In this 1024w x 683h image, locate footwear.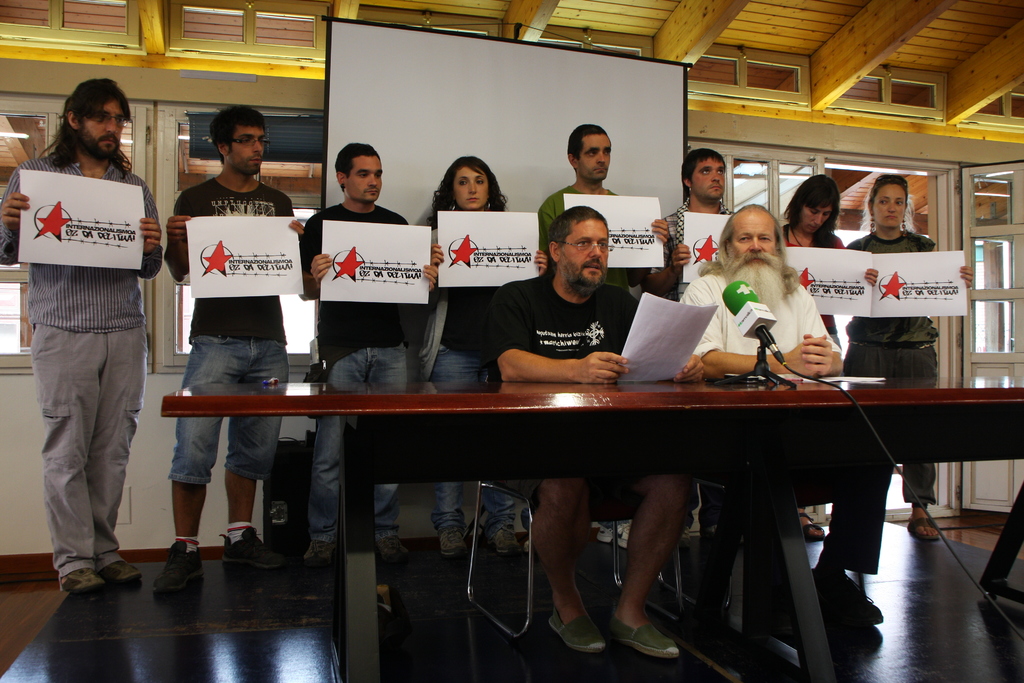
Bounding box: 376 589 405 617.
